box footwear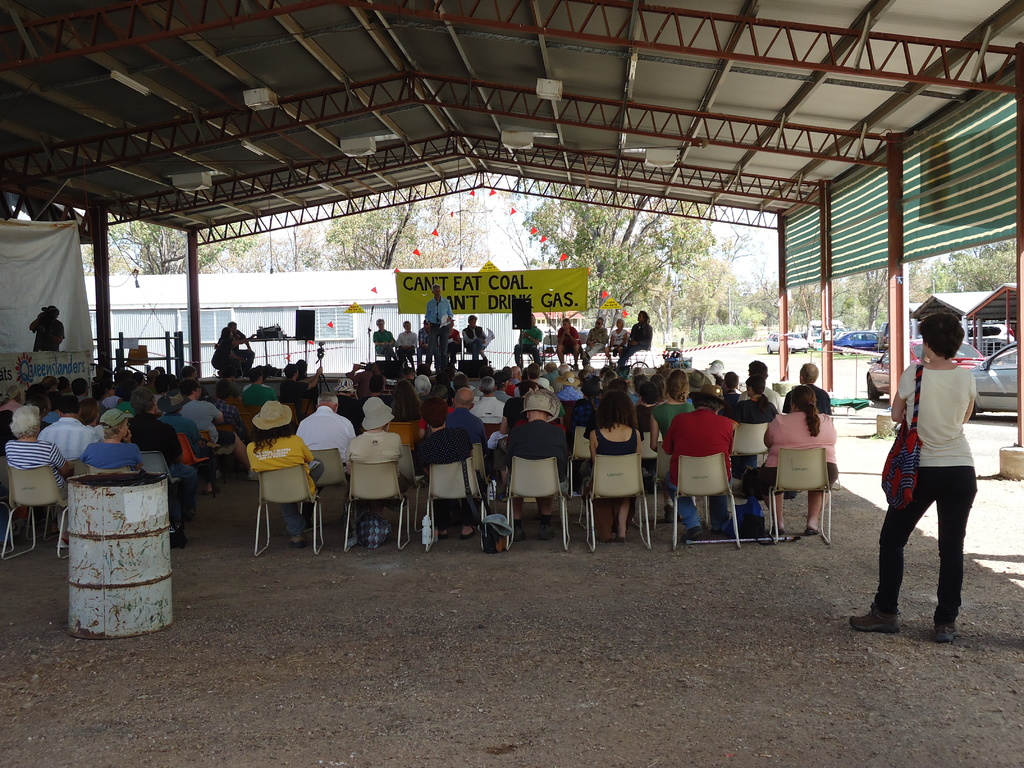
detection(460, 525, 478, 538)
